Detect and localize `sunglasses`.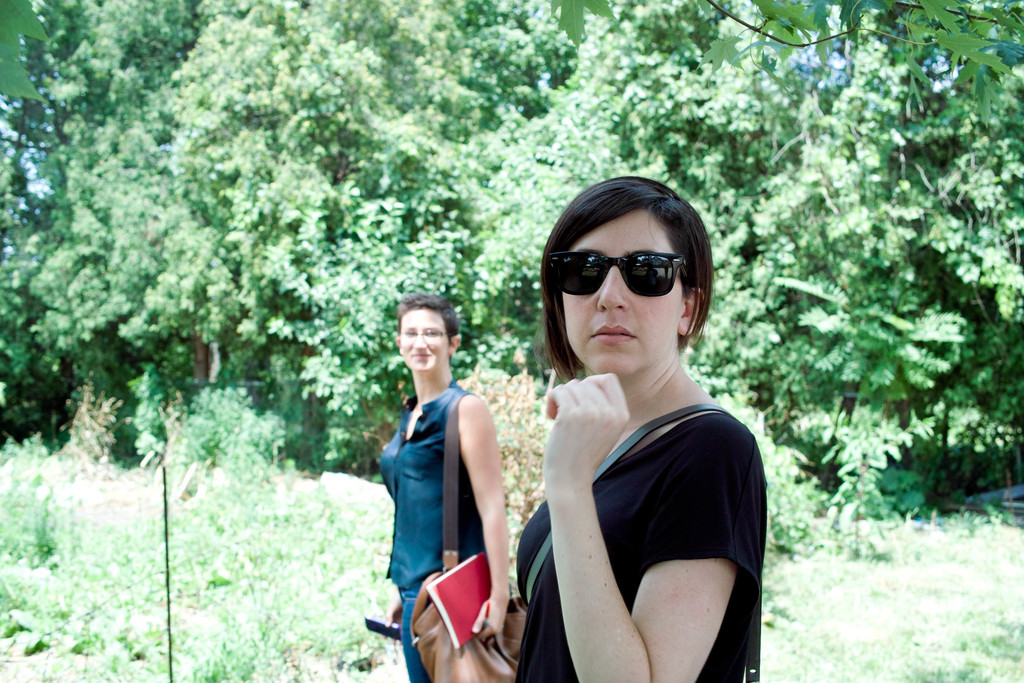
Localized at box(546, 251, 688, 295).
